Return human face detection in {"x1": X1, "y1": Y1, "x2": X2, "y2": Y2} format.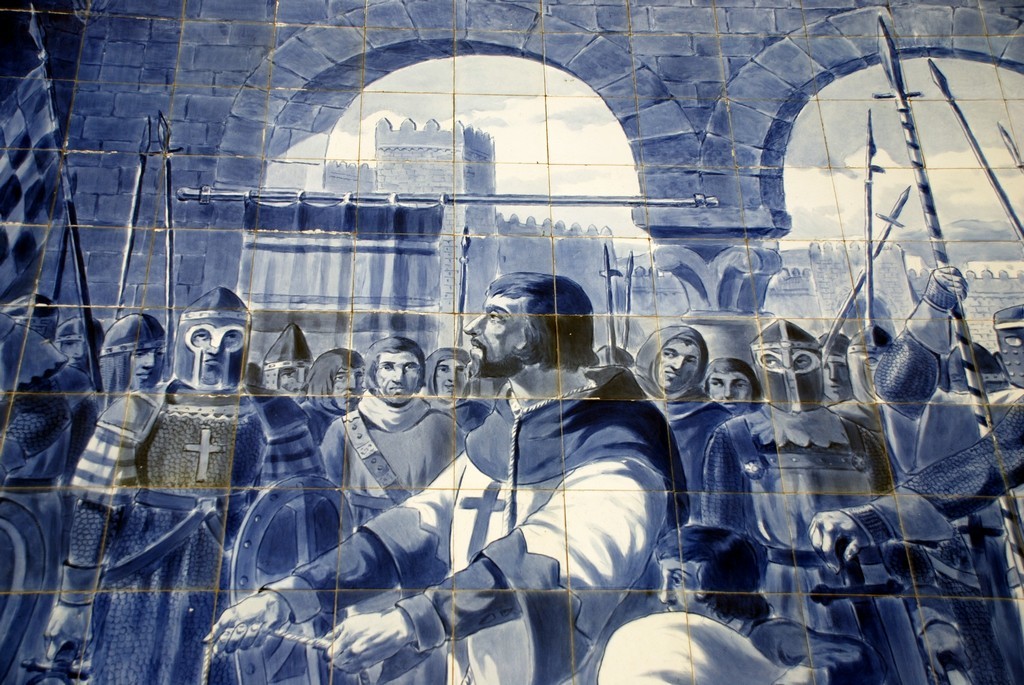
{"x1": 650, "y1": 333, "x2": 698, "y2": 389}.
